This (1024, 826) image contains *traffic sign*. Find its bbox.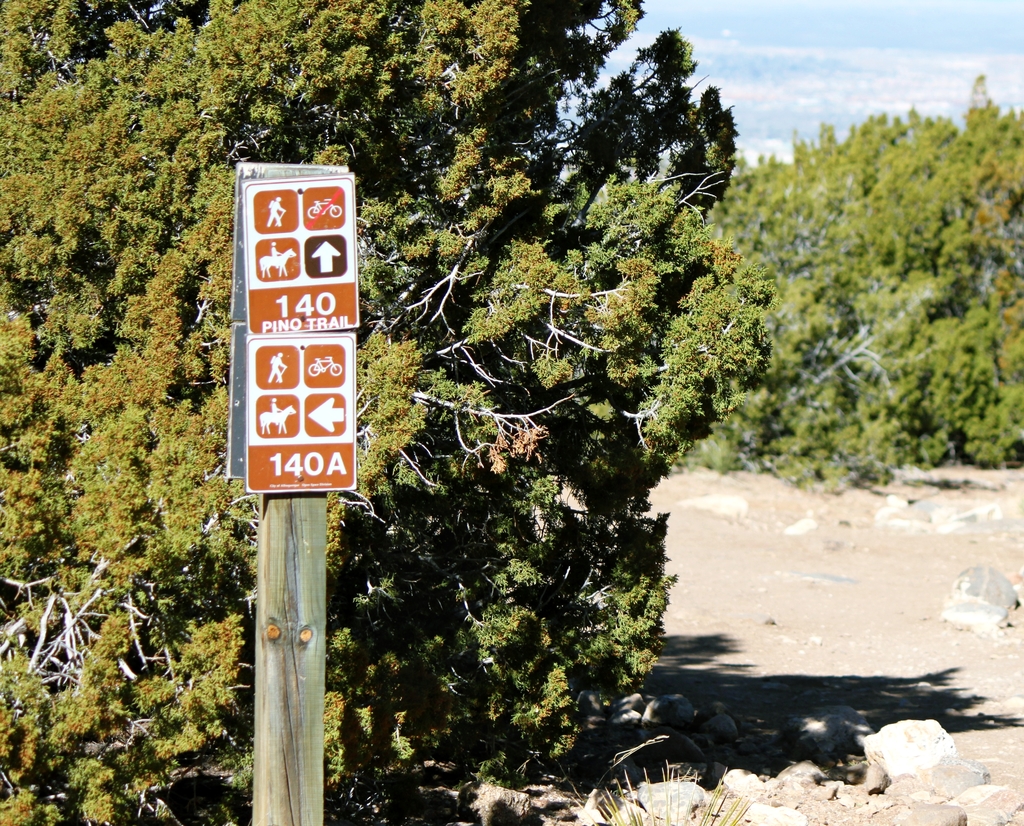
select_region(236, 174, 360, 333).
